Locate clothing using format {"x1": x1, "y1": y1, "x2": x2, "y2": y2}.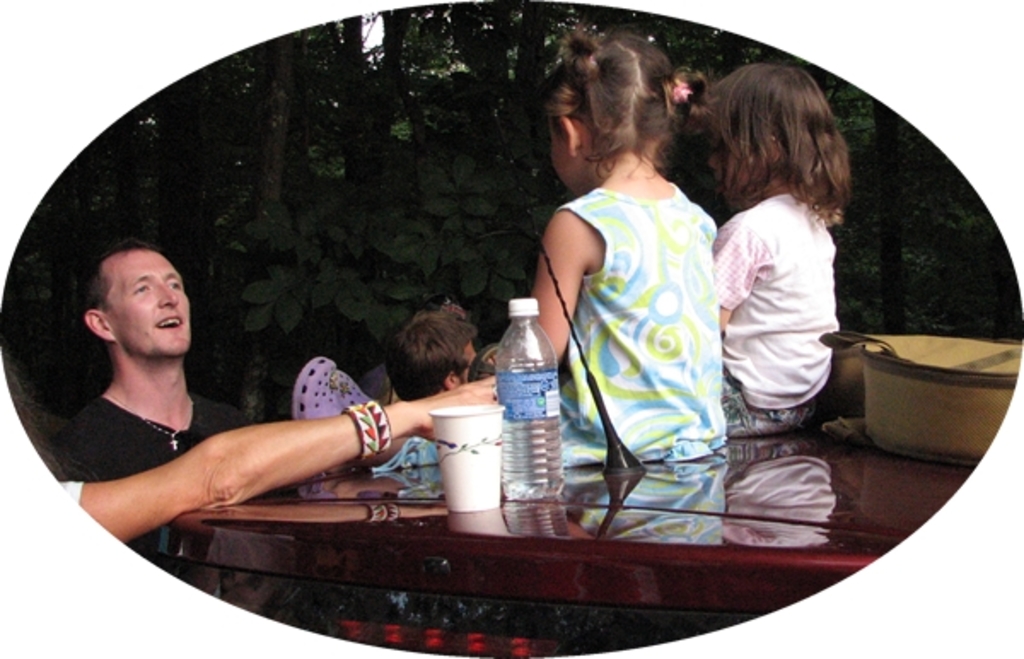
{"x1": 717, "y1": 186, "x2": 843, "y2": 442}.
